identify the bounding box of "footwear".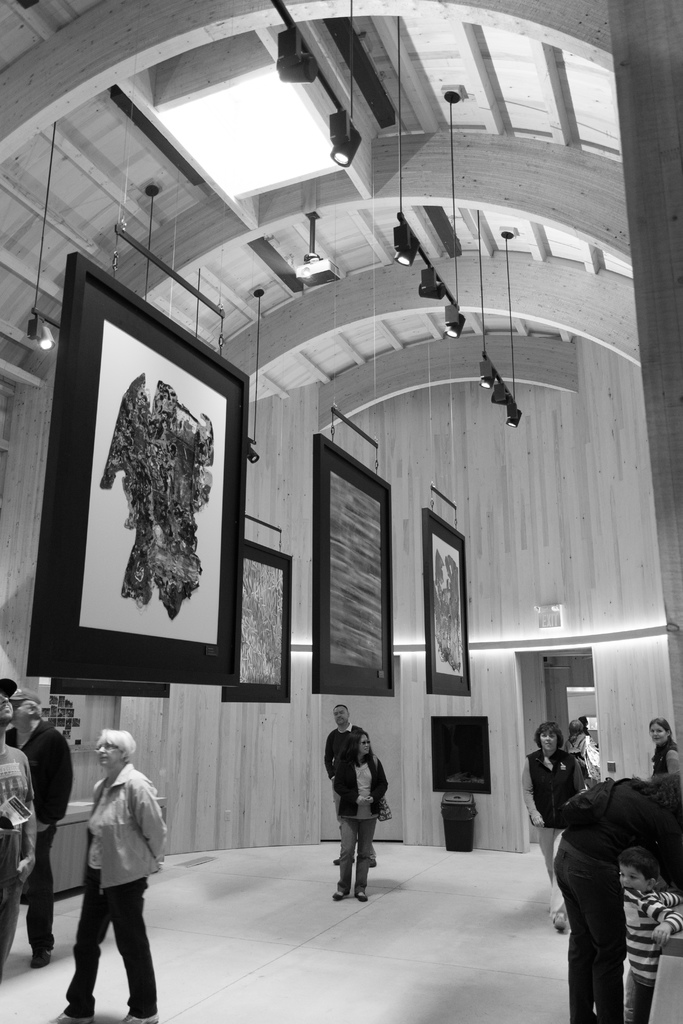
locate(124, 1005, 157, 1023).
